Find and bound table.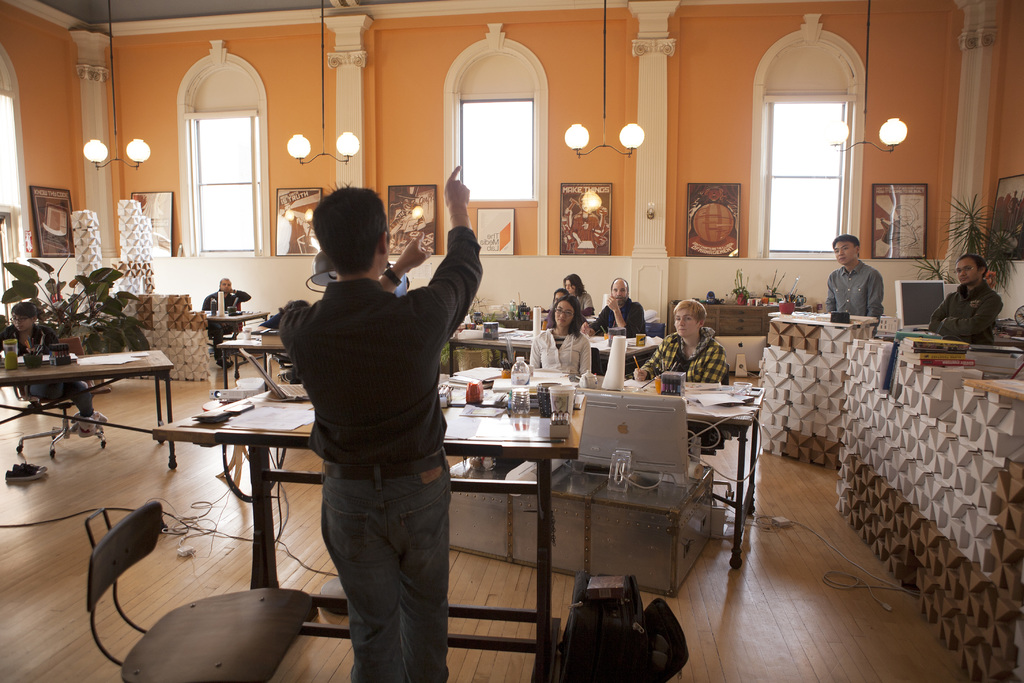
Bound: 452,323,658,373.
